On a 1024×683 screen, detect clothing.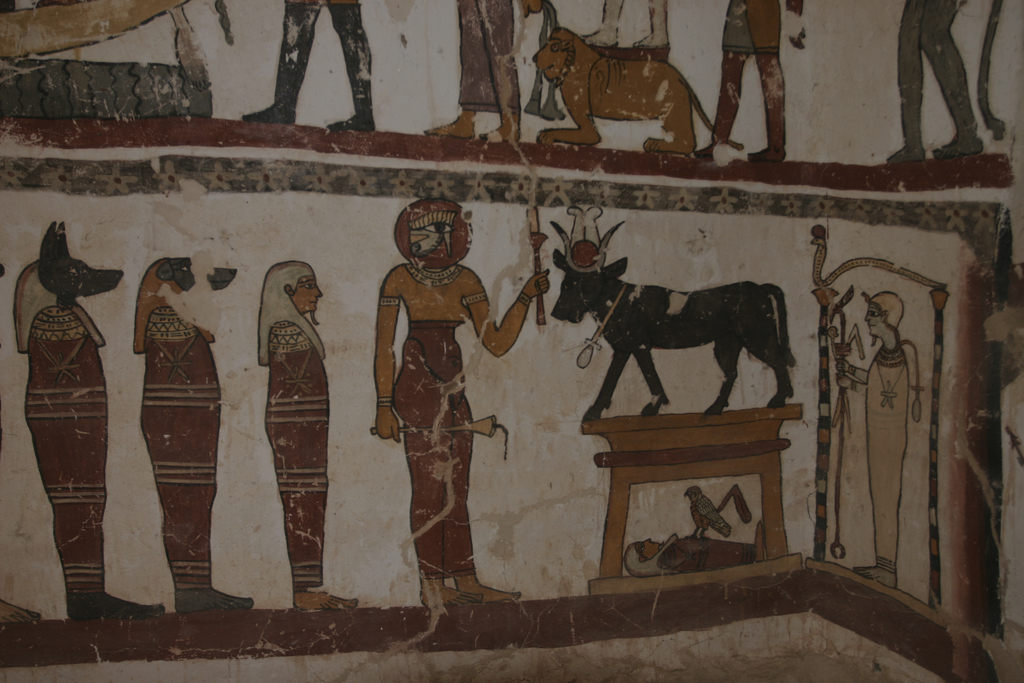
865 344 911 575.
